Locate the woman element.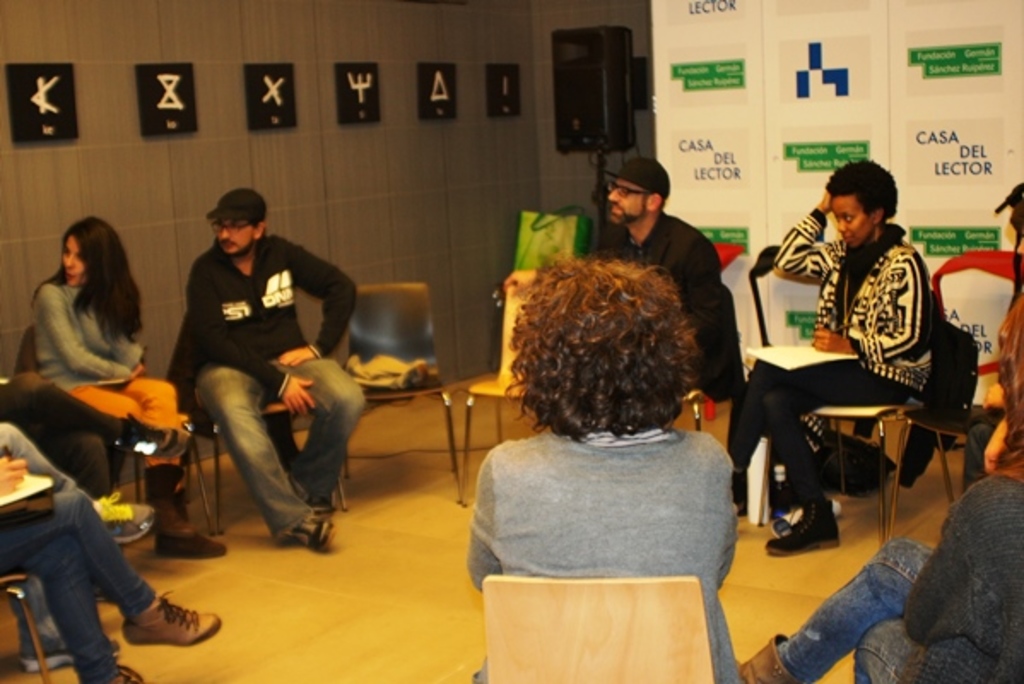
Element bbox: <box>32,217,227,563</box>.
